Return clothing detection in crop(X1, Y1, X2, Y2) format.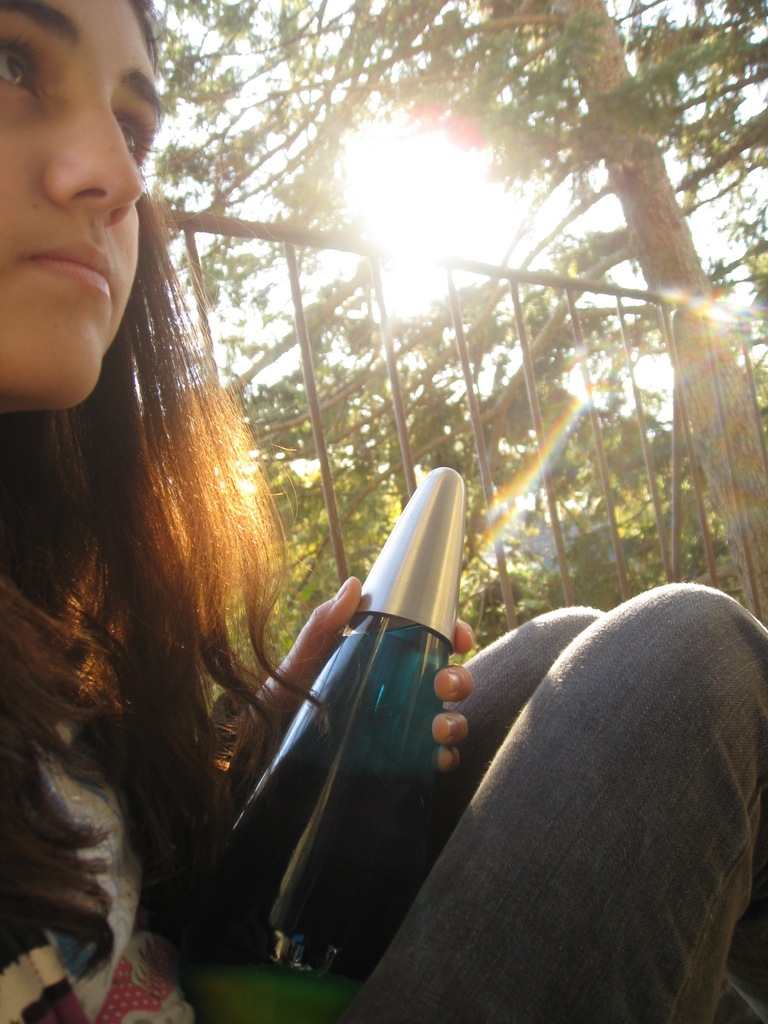
crop(340, 583, 767, 1009).
